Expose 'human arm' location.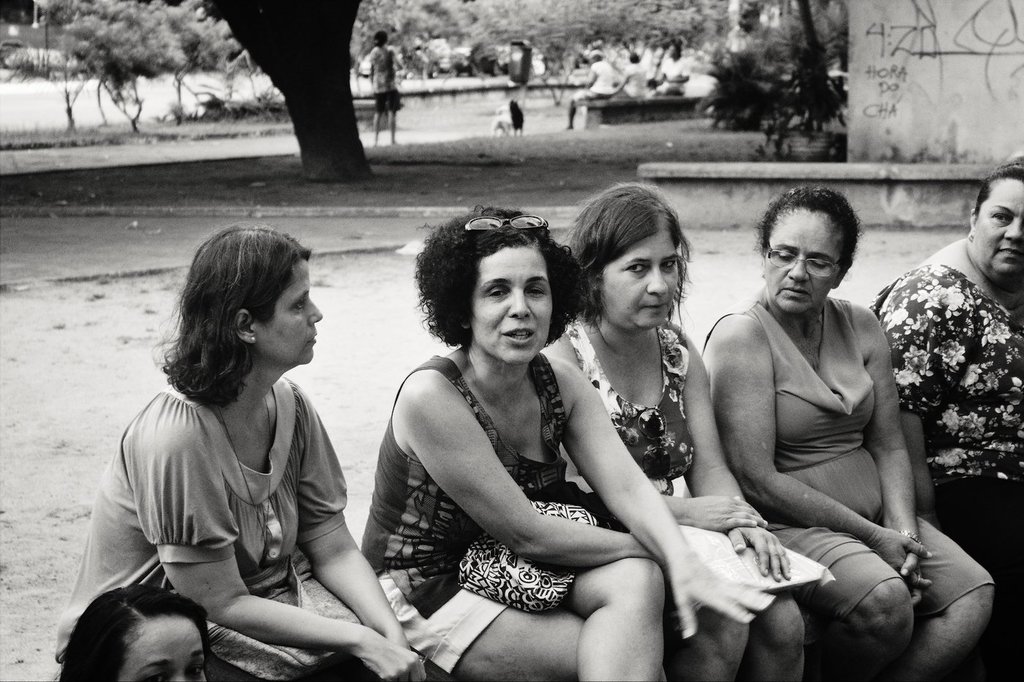
Exposed at (660, 492, 771, 527).
